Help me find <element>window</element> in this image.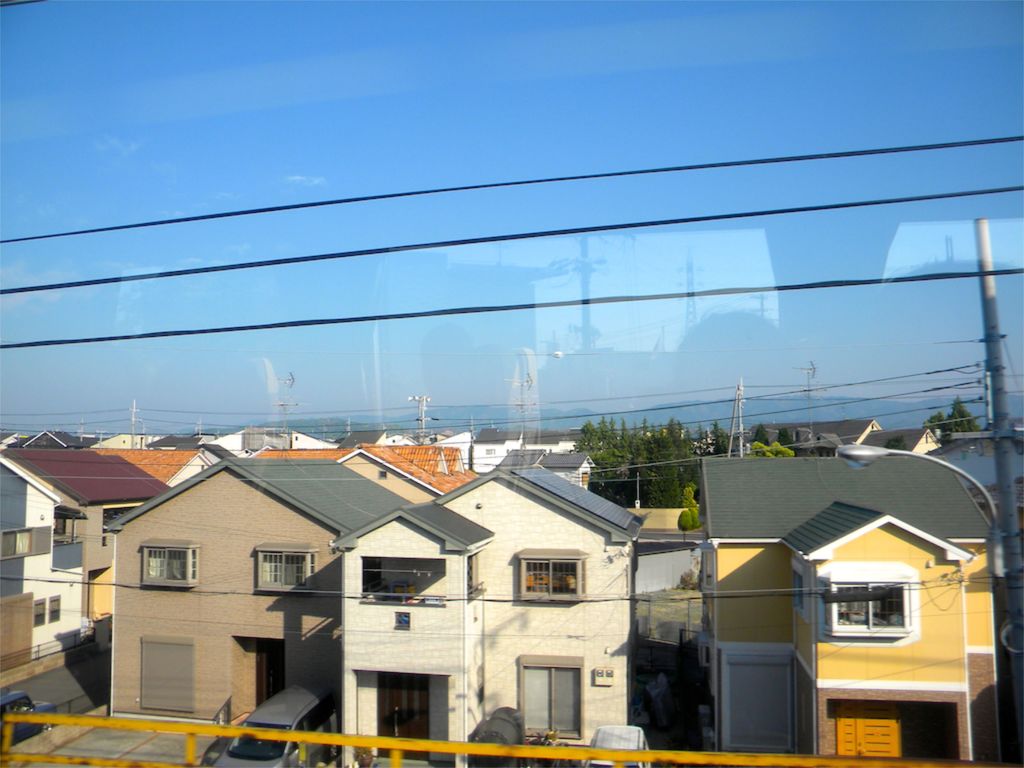
Found it: select_region(824, 582, 908, 636).
